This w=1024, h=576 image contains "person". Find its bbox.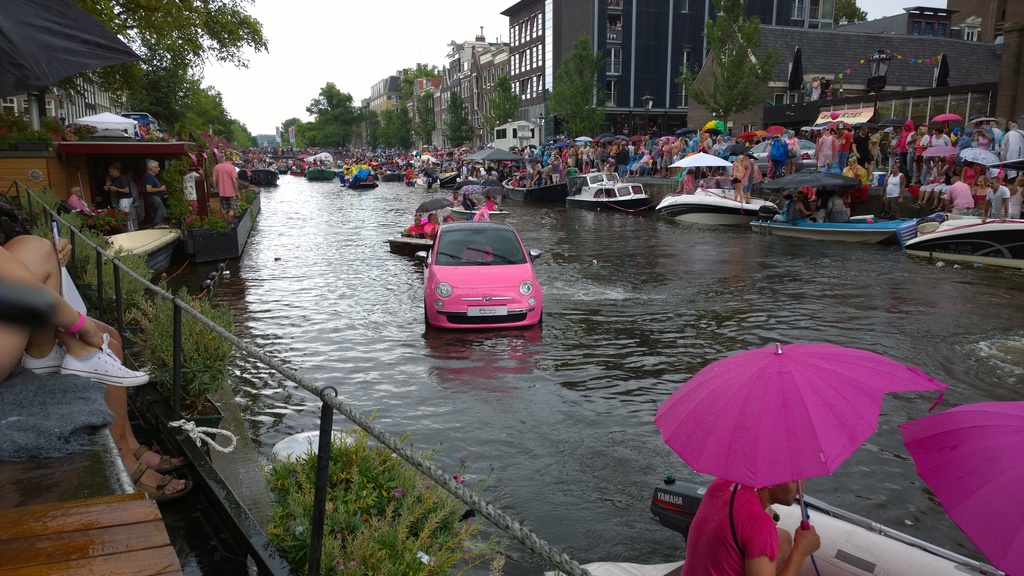
(579,143,591,169).
